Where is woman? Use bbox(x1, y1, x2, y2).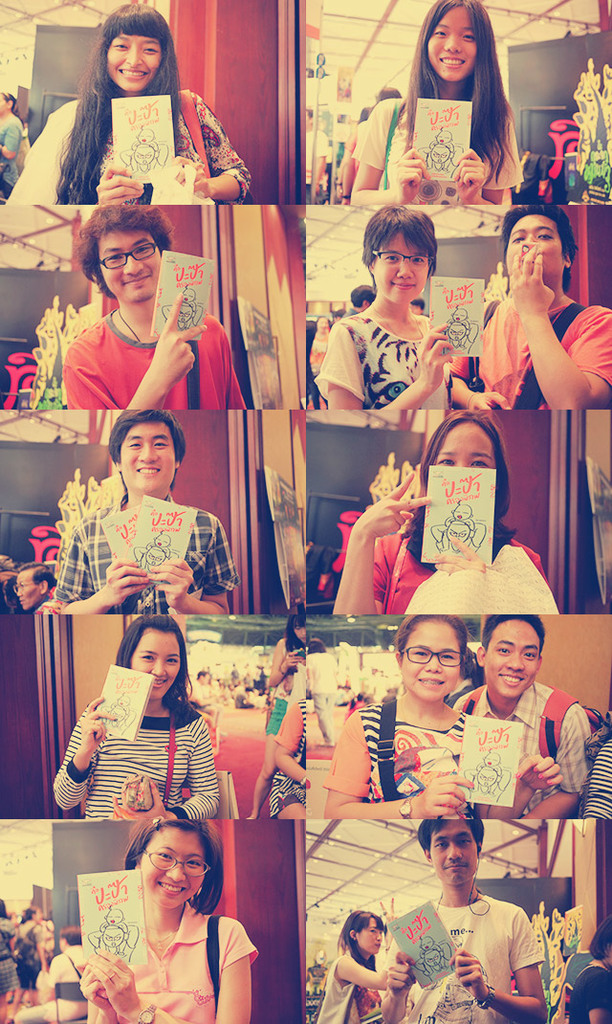
bbox(5, 1, 254, 205).
